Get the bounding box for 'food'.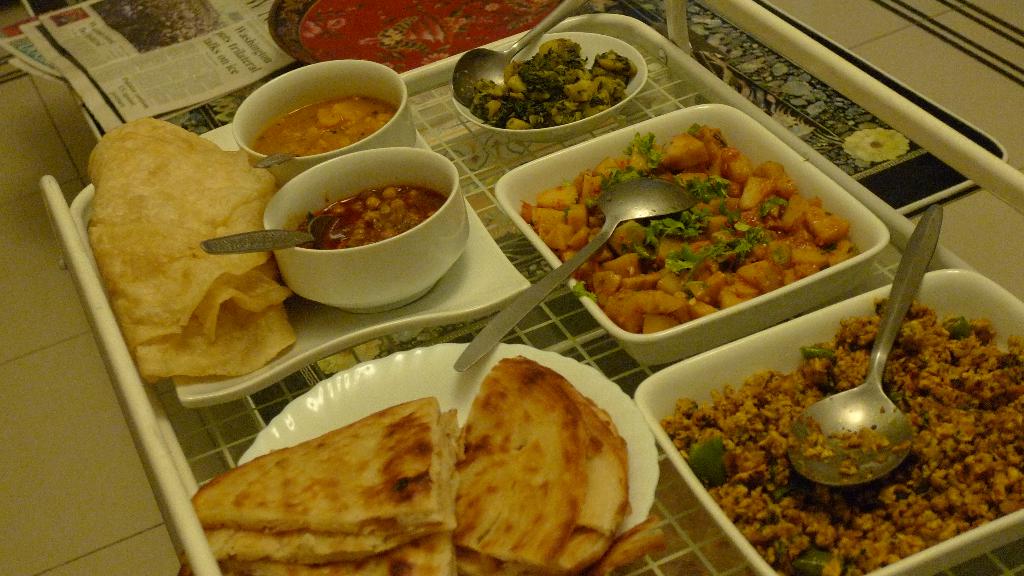
(89, 116, 298, 387).
